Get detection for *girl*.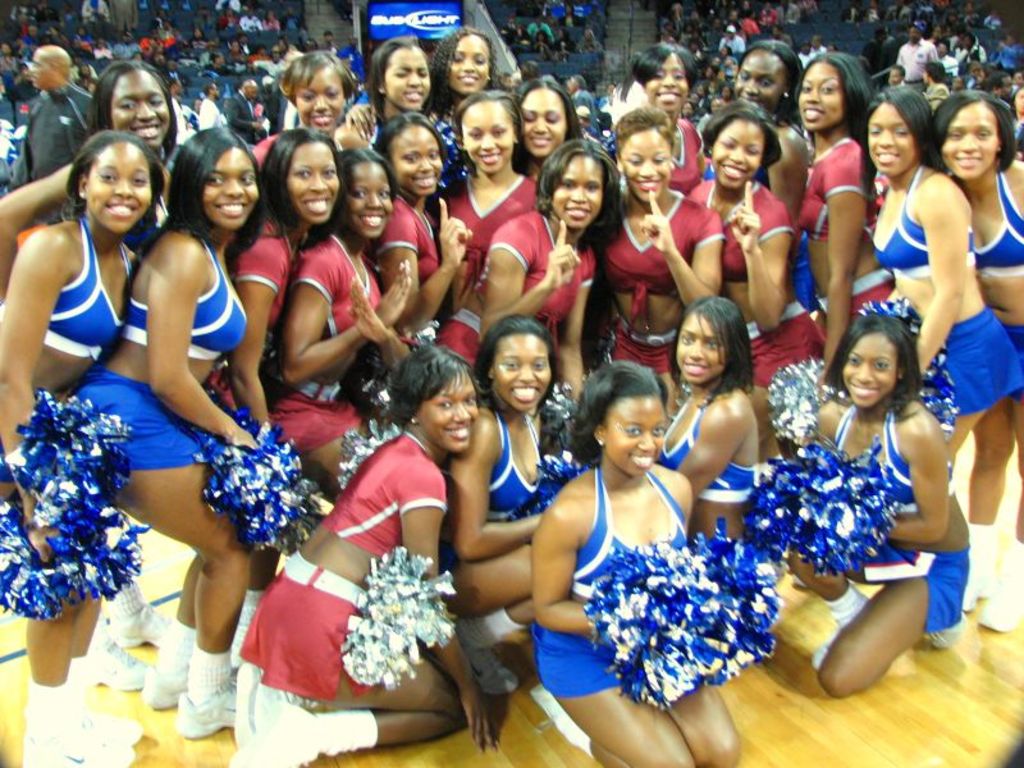
Detection: {"x1": 762, "y1": 314, "x2": 974, "y2": 698}.
